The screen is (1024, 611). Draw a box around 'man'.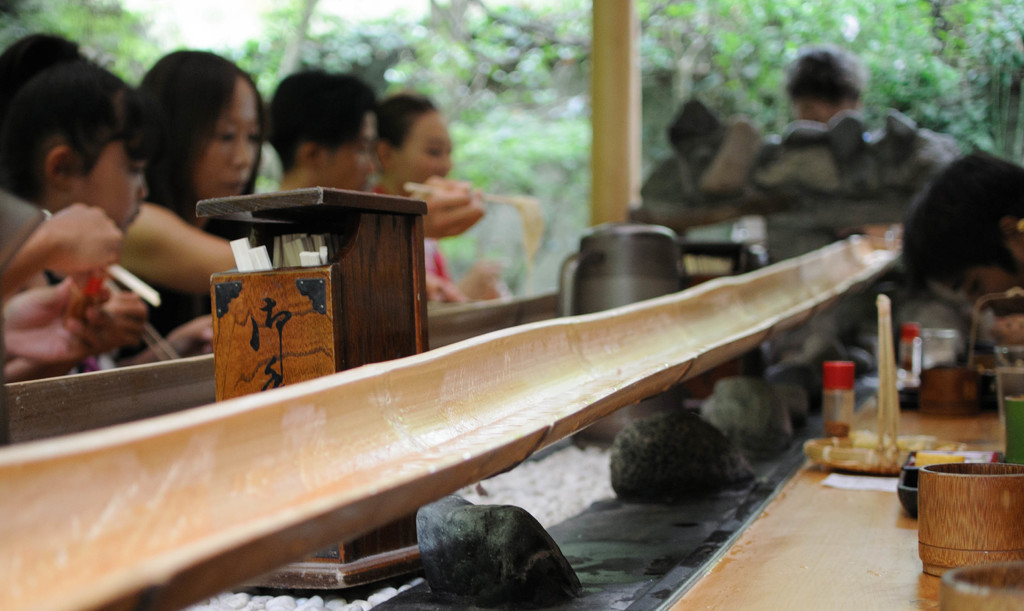
[left=776, top=58, right=874, bottom=131].
